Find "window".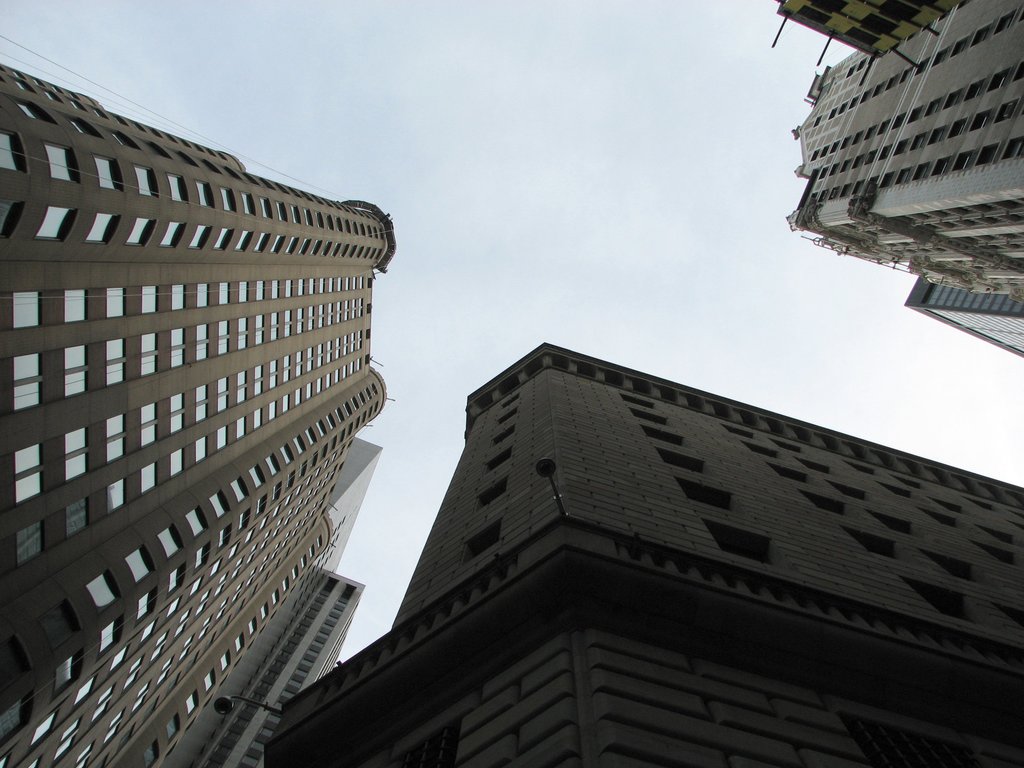
[863,508,932,541].
